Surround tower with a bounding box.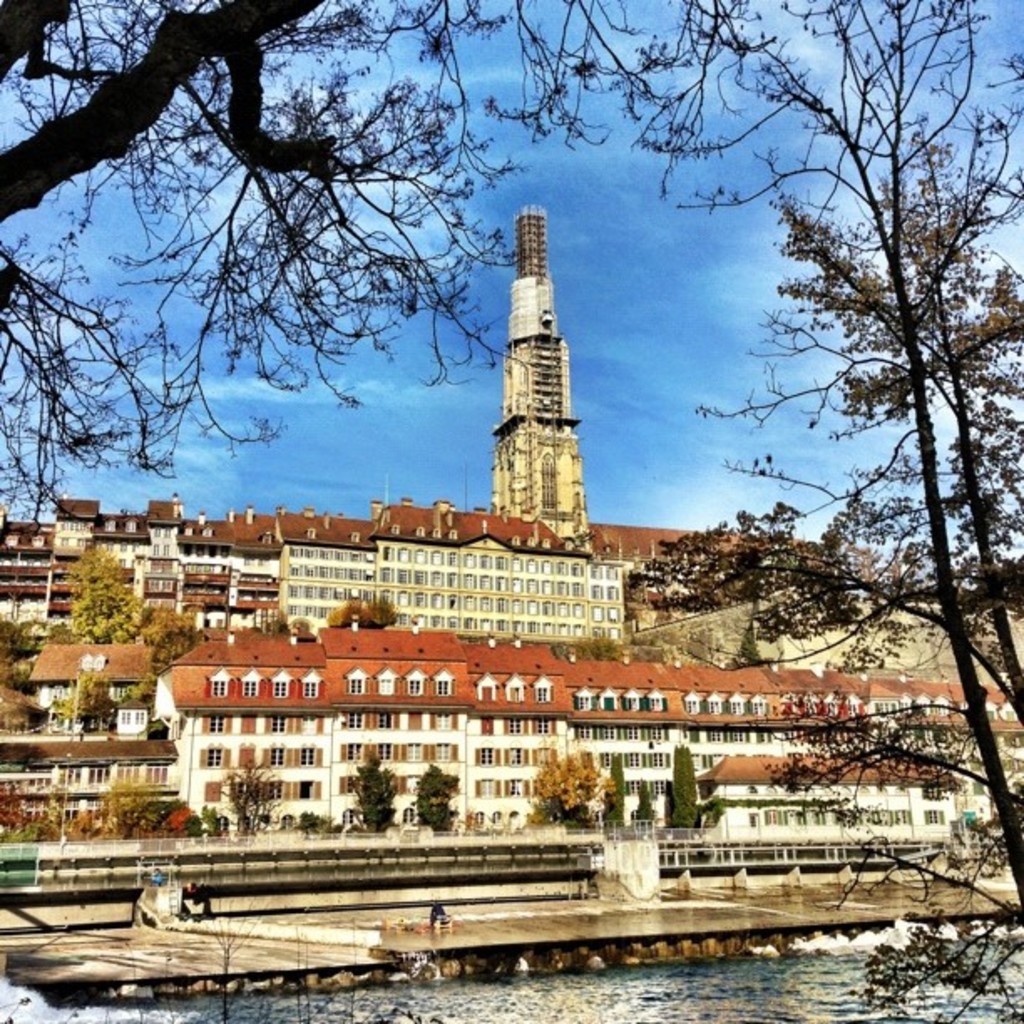
box(468, 196, 609, 554).
